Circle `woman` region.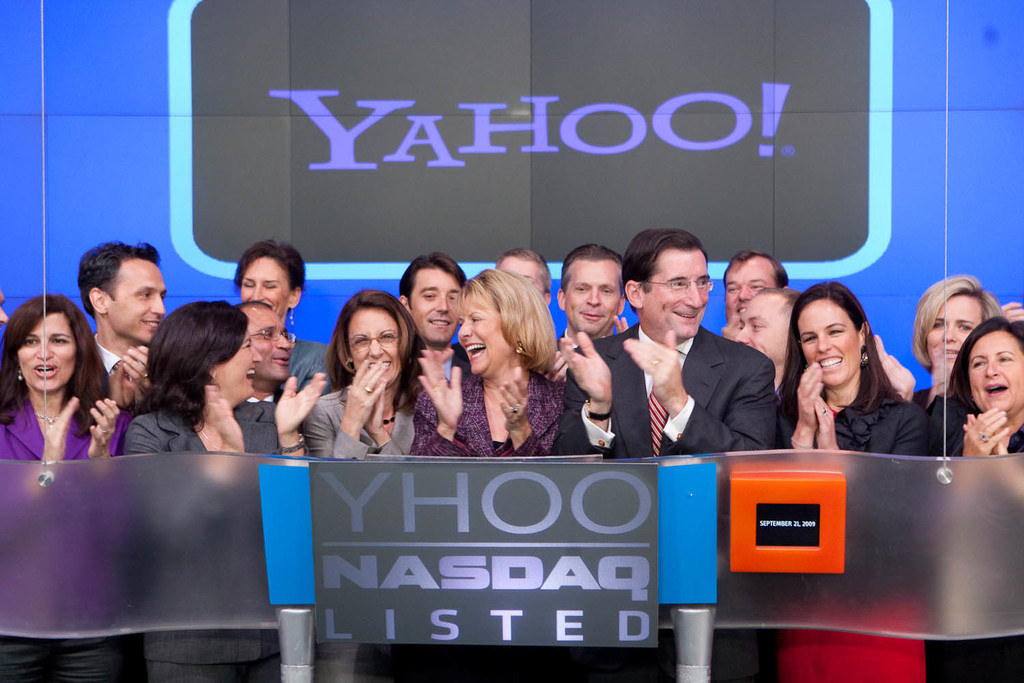
Region: detection(0, 288, 139, 682).
